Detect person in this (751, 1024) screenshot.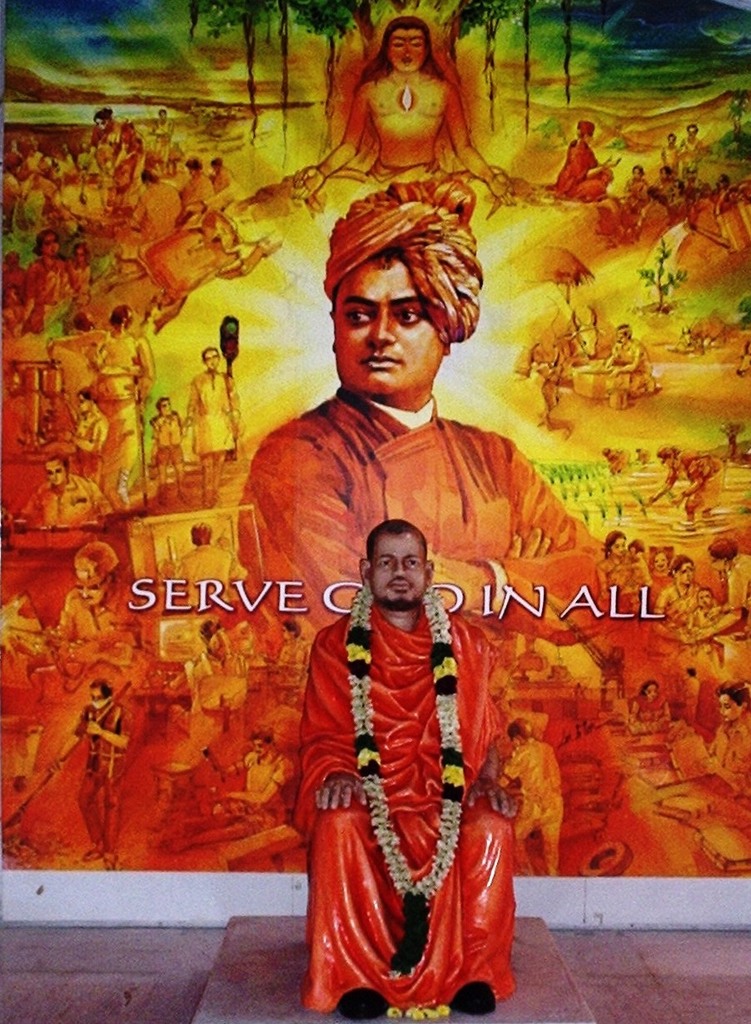
Detection: {"x1": 660, "y1": 131, "x2": 677, "y2": 178}.
